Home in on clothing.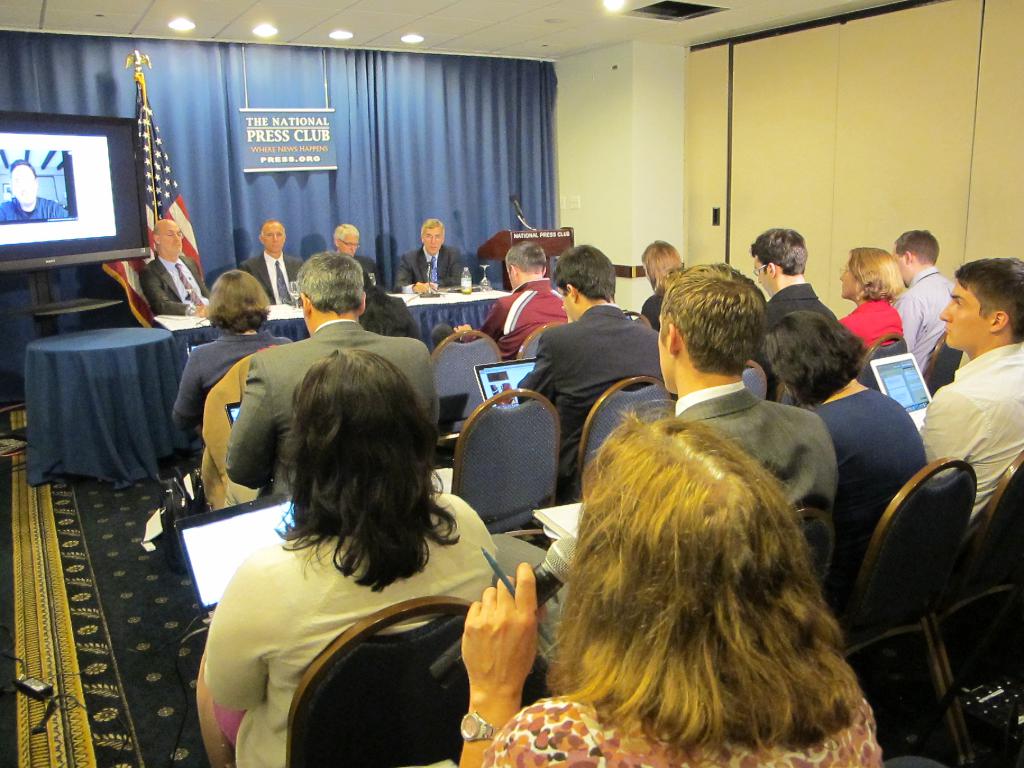
Homed in at x1=814 y1=377 x2=924 y2=593.
